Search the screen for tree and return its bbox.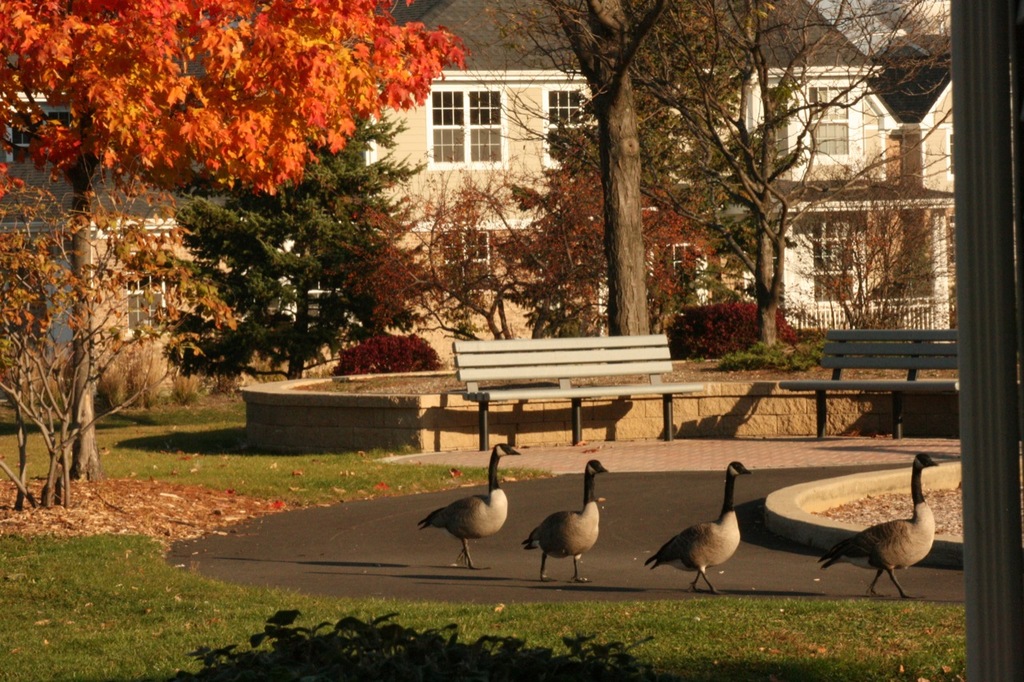
Found: (168,106,424,391).
